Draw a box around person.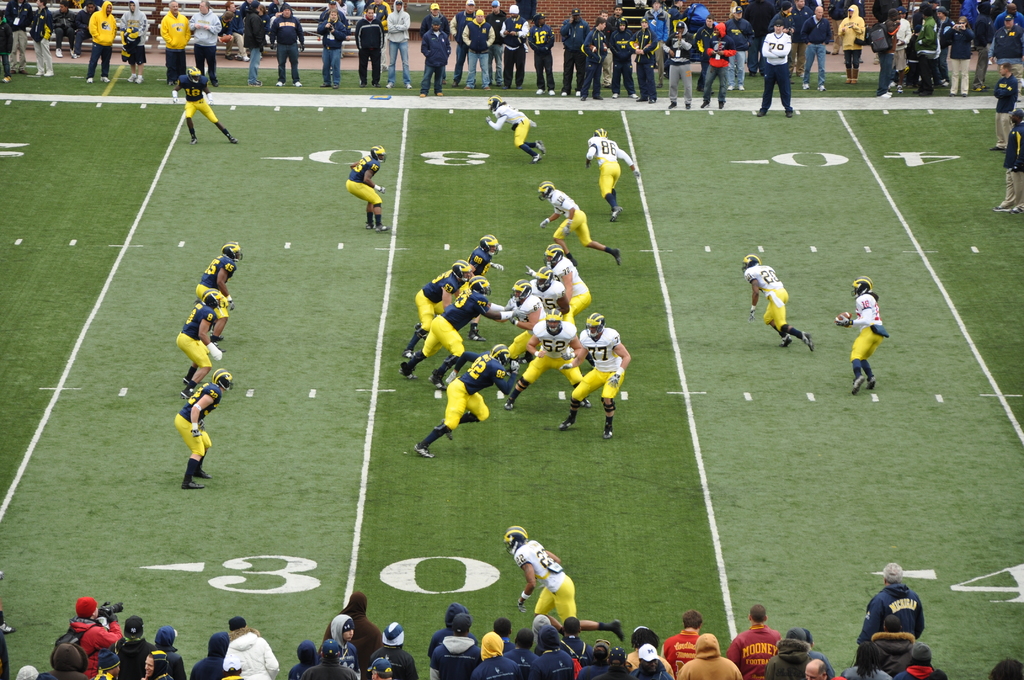
{"left": 176, "top": 290, "right": 225, "bottom": 401}.
